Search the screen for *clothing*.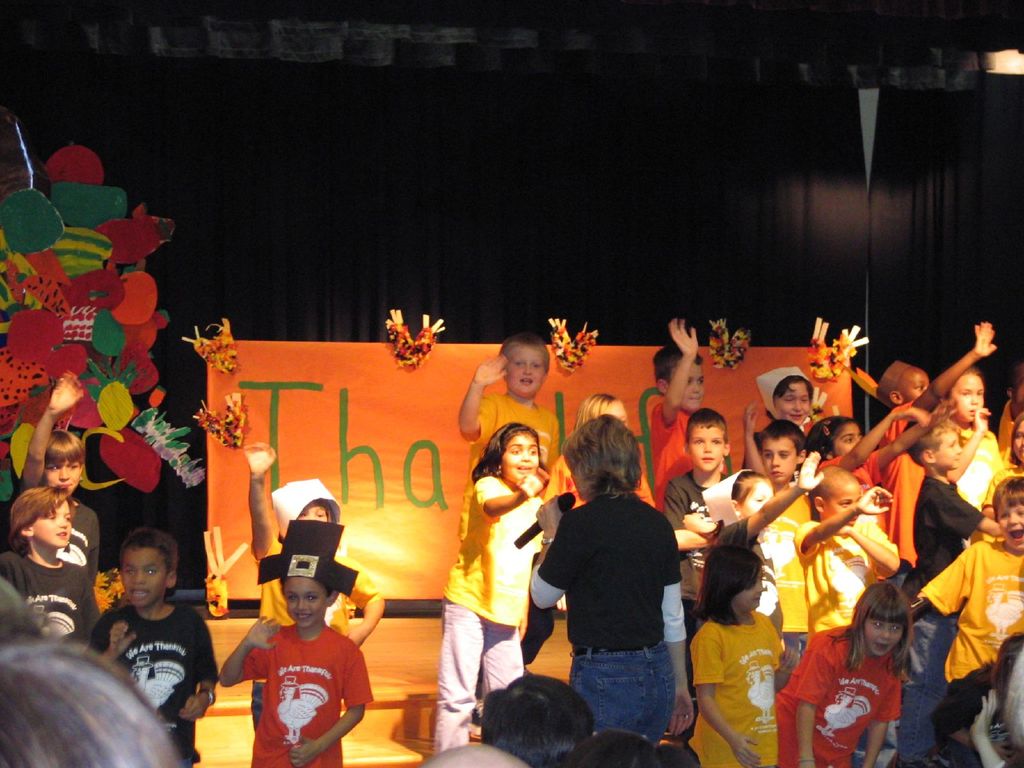
Found at box(918, 540, 1023, 679).
